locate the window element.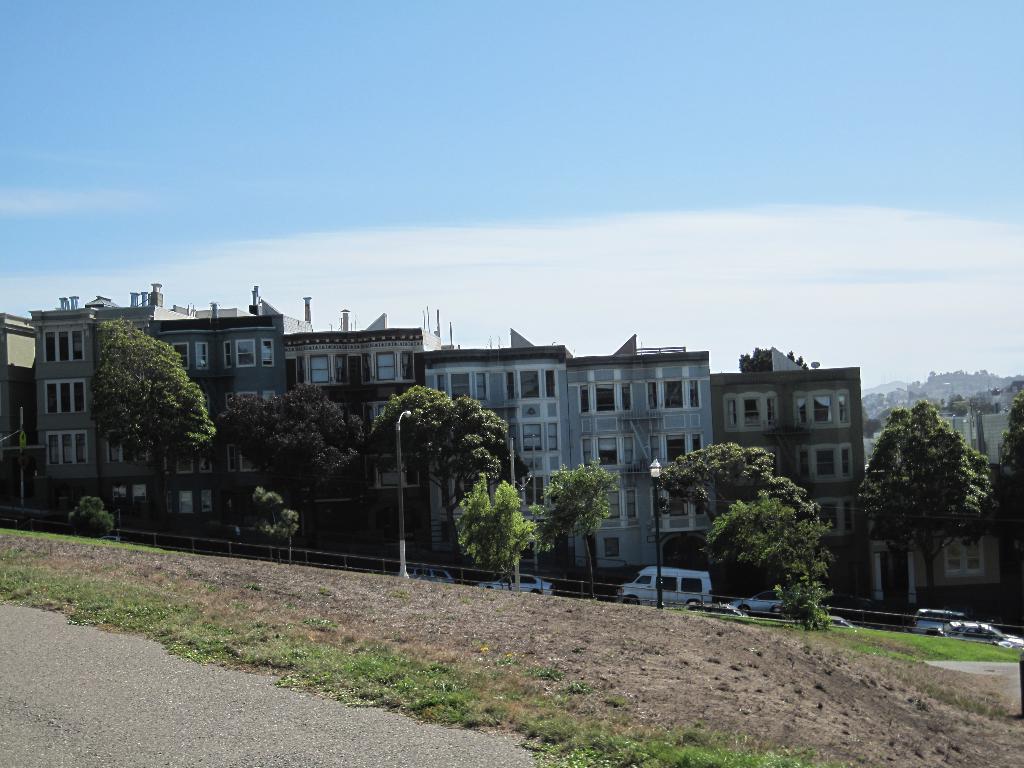
Element bbox: rect(173, 341, 209, 368).
